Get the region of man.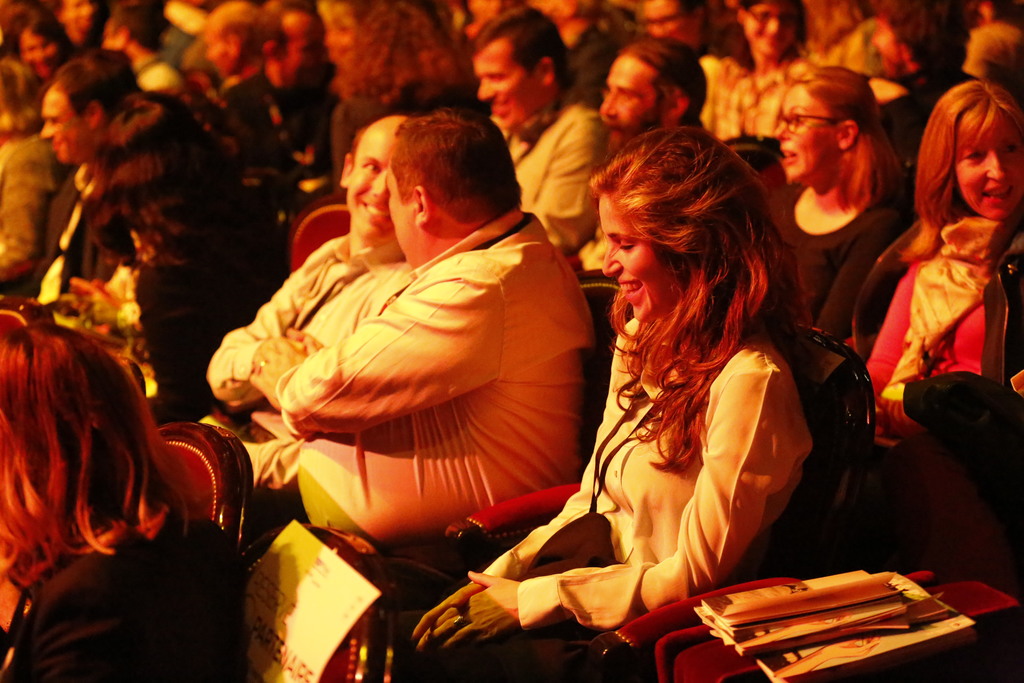
[x1=30, y1=52, x2=144, y2=290].
